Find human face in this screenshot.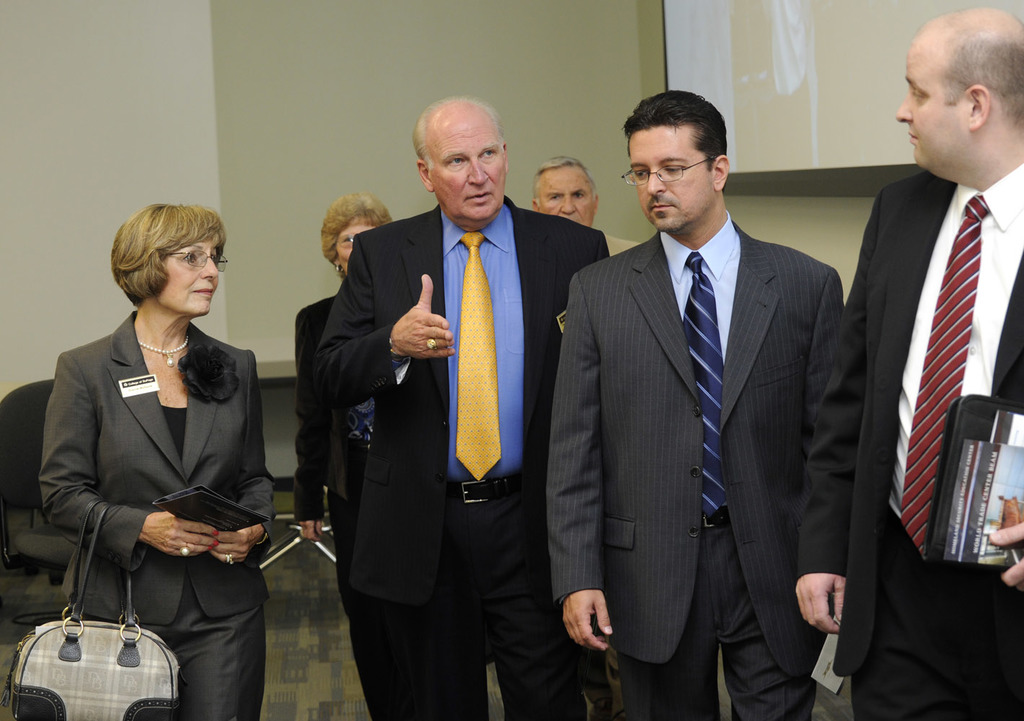
The bounding box for human face is {"x1": 540, "y1": 169, "x2": 593, "y2": 229}.
